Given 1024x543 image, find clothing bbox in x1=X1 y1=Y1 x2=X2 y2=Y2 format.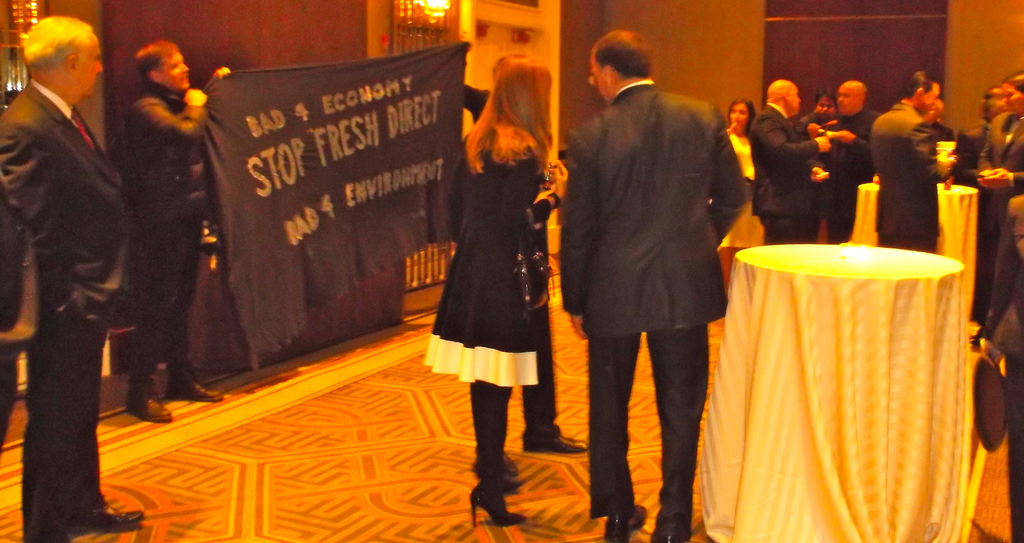
x1=116 y1=91 x2=202 y2=387.
